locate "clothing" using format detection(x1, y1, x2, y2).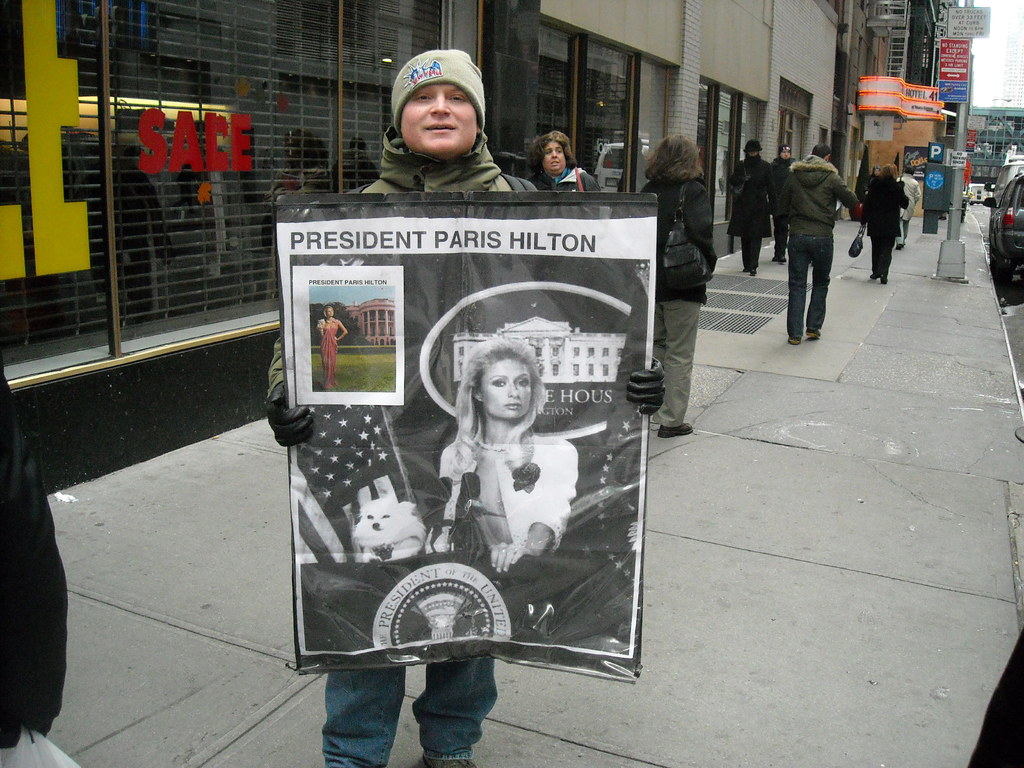
detection(636, 175, 724, 430).
